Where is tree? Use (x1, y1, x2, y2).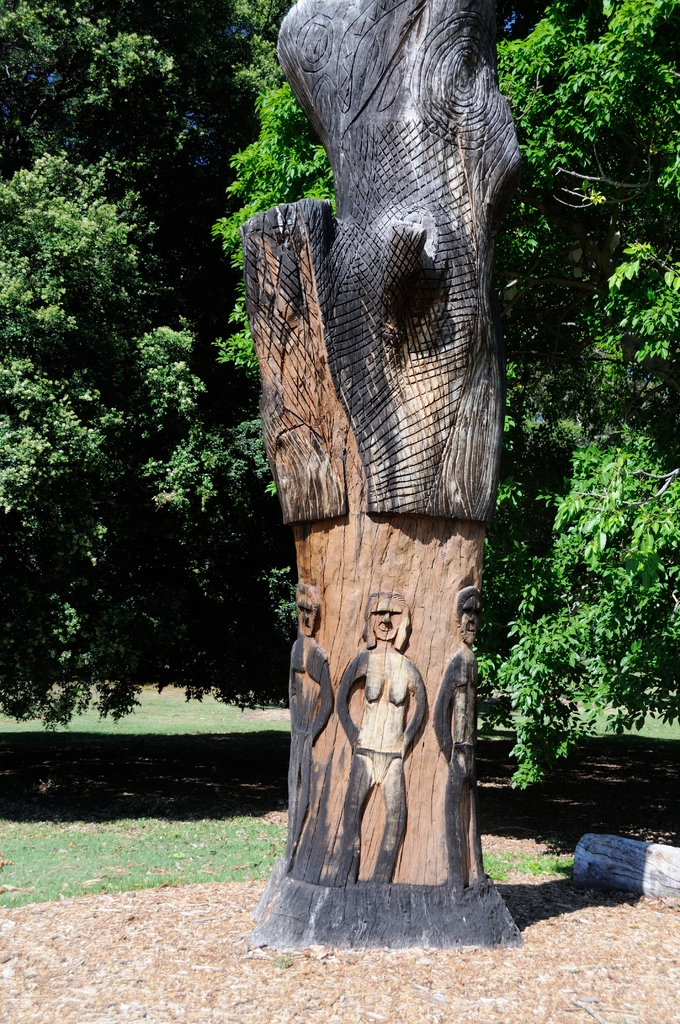
(165, 0, 590, 874).
